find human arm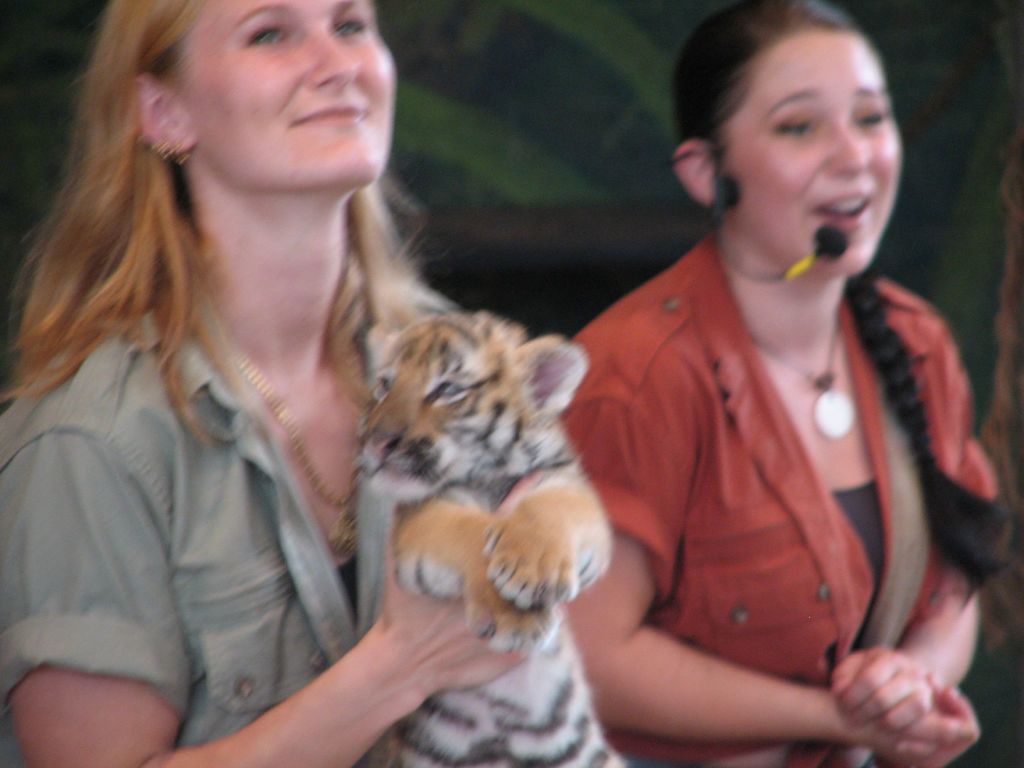
BBox(564, 323, 986, 767)
